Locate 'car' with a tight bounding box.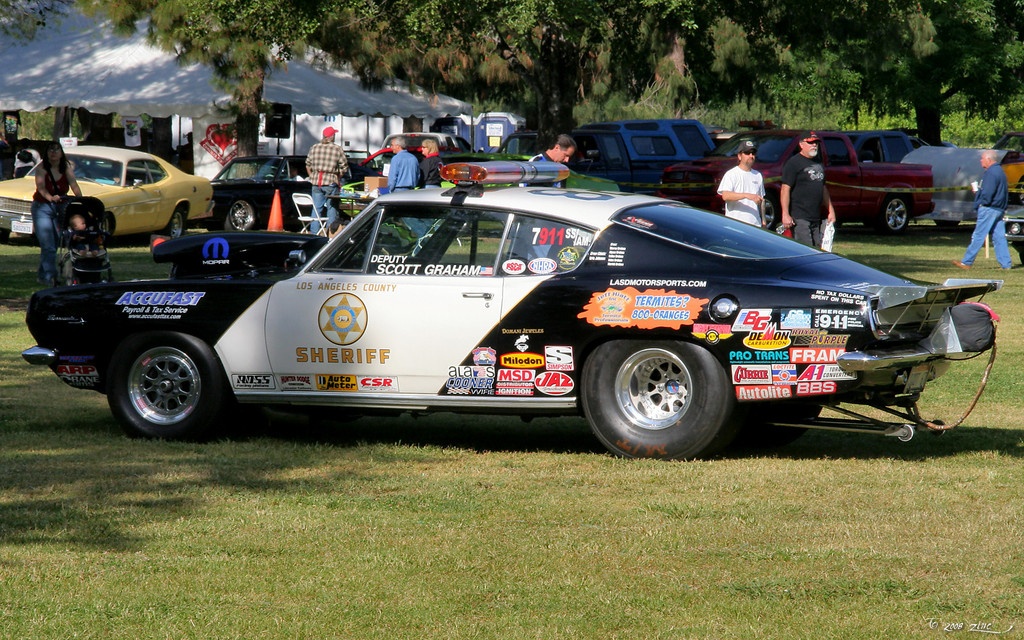
BBox(385, 134, 482, 157).
